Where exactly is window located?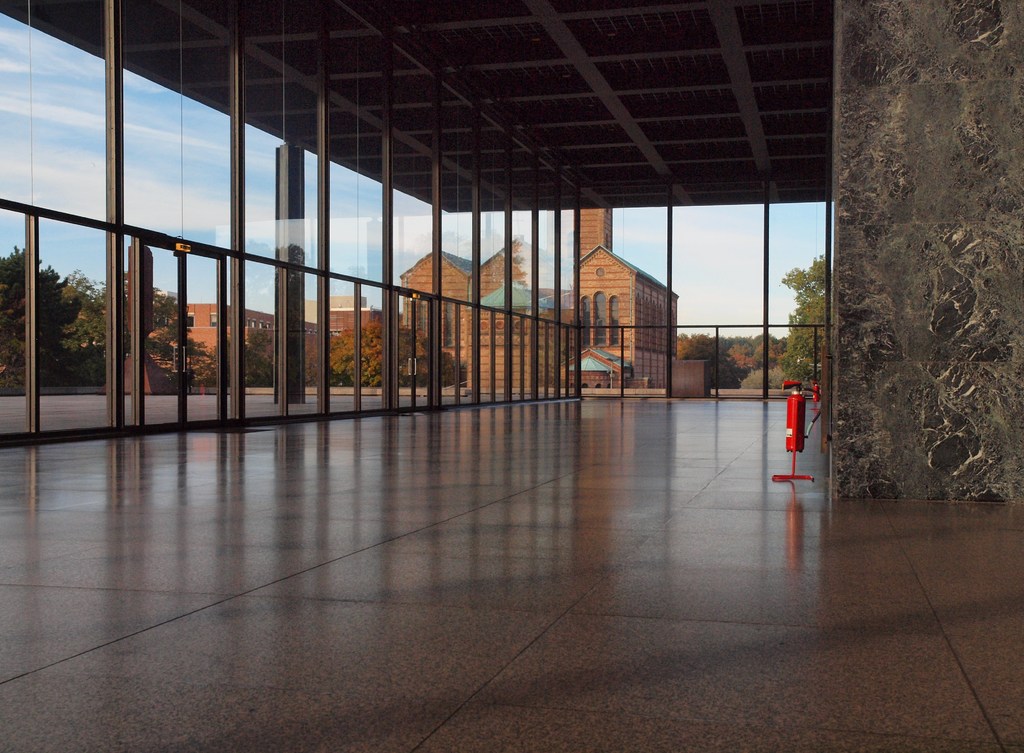
Its bounding box is [left=330, top=111, right=383, bottom=282].
